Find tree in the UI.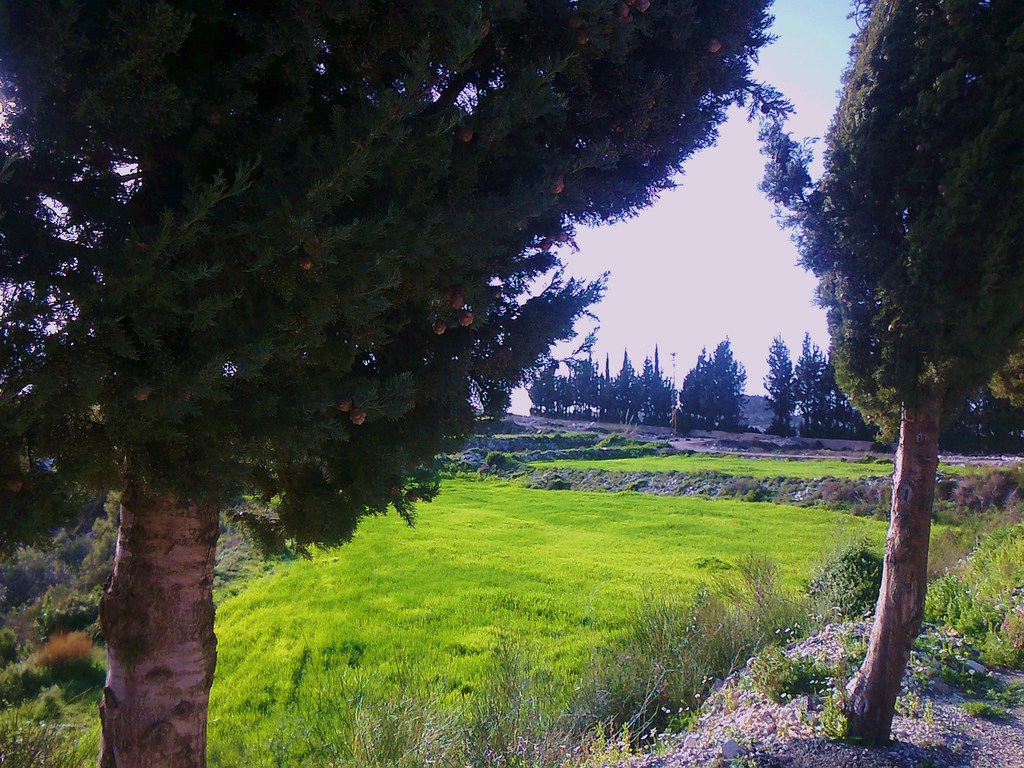
UI element at (left=842, top=388, right=881, bottom=444).
